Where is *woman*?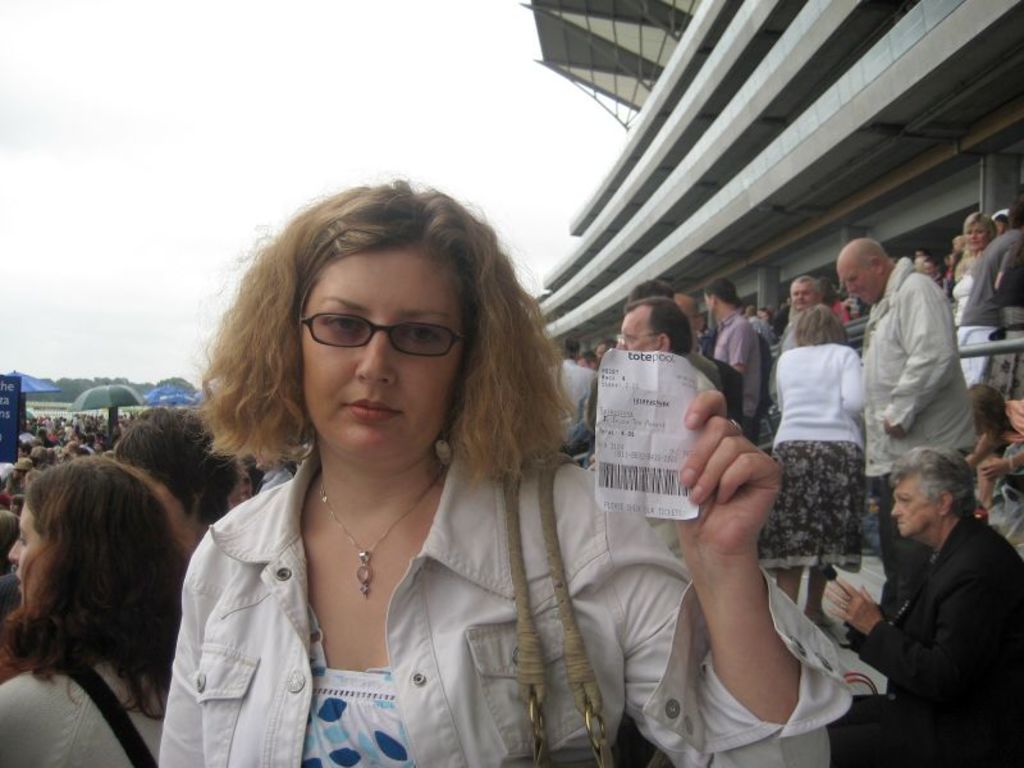
<box>951,209,1005,384</box>.
